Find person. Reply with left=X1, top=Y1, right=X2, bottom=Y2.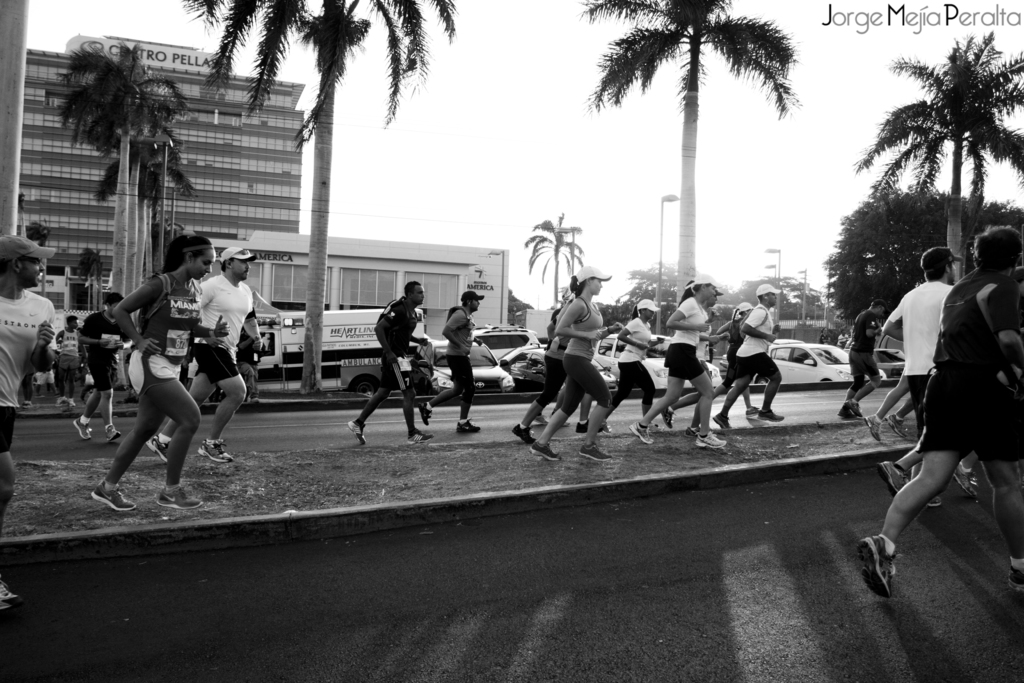
left=626, top=271, right=724, bottom=448.
